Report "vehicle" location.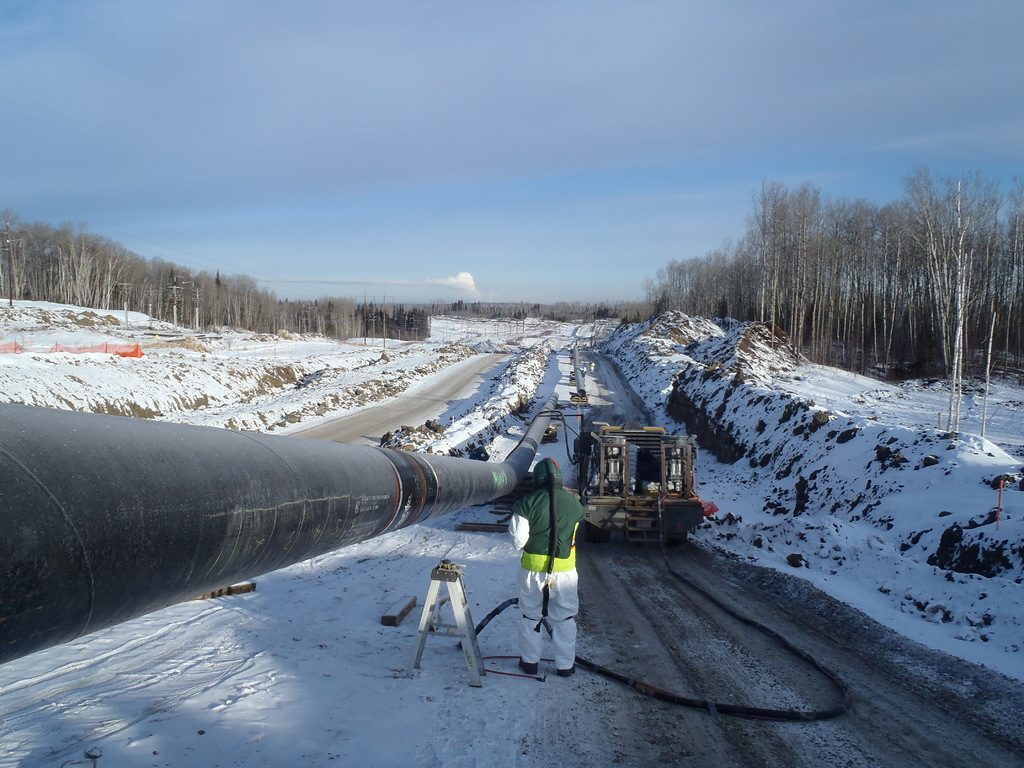
Report: 576 419 701 547.
